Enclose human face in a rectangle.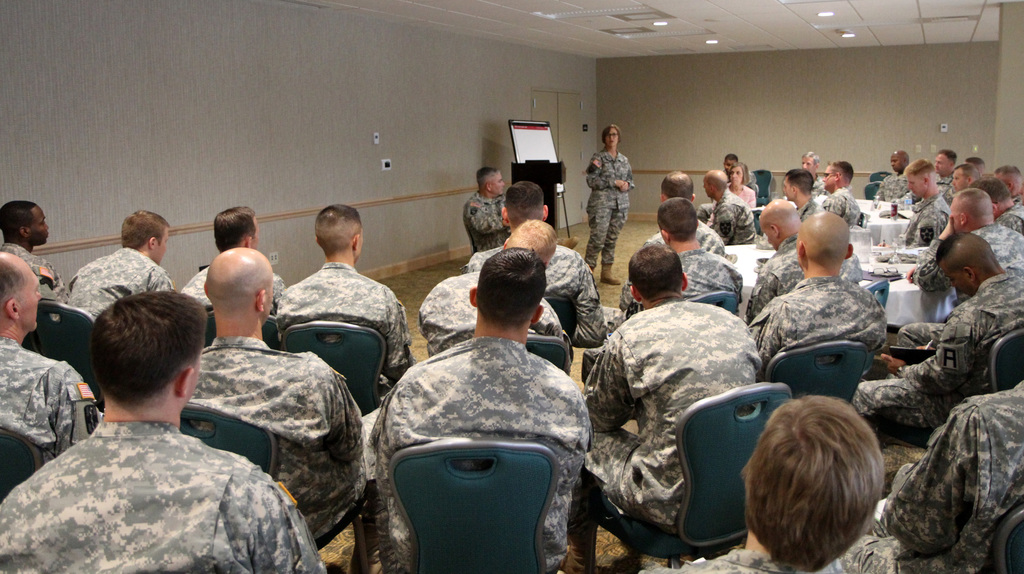
823, 163, 837, 190.
